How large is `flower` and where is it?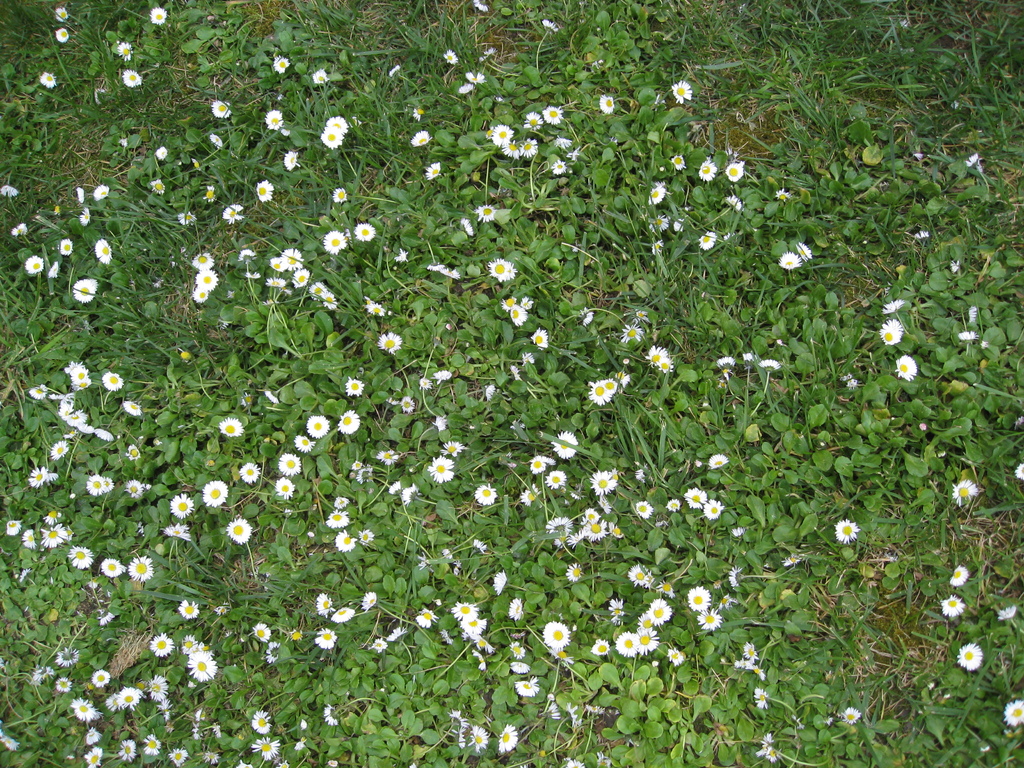
Bounding box: 488, 257, 515, 284.
